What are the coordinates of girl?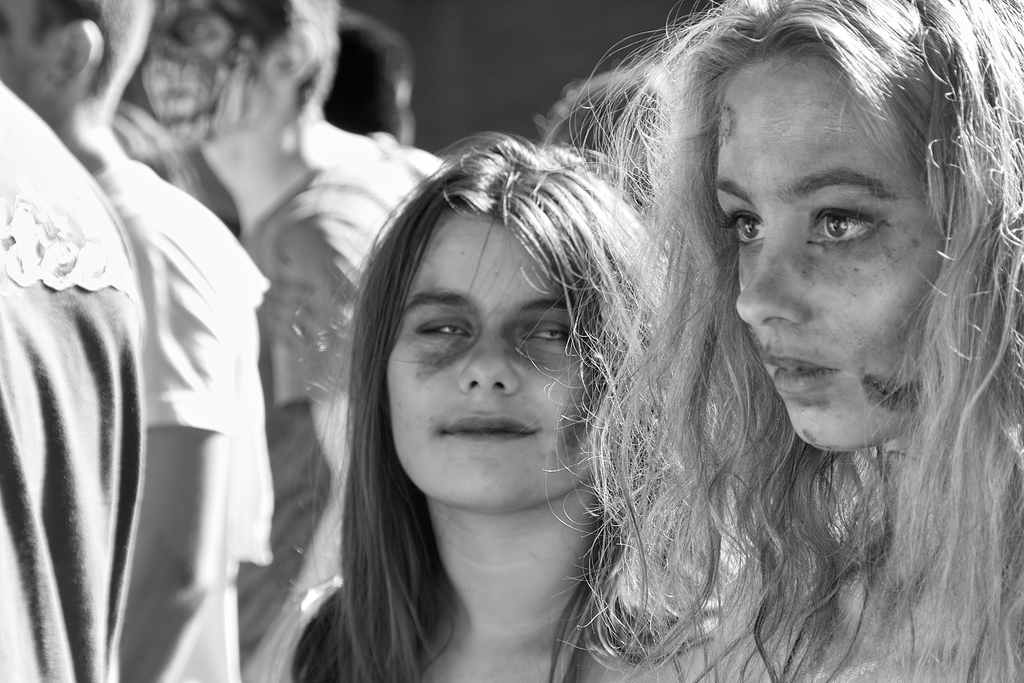
detection(543, 0, 1022, 682).
